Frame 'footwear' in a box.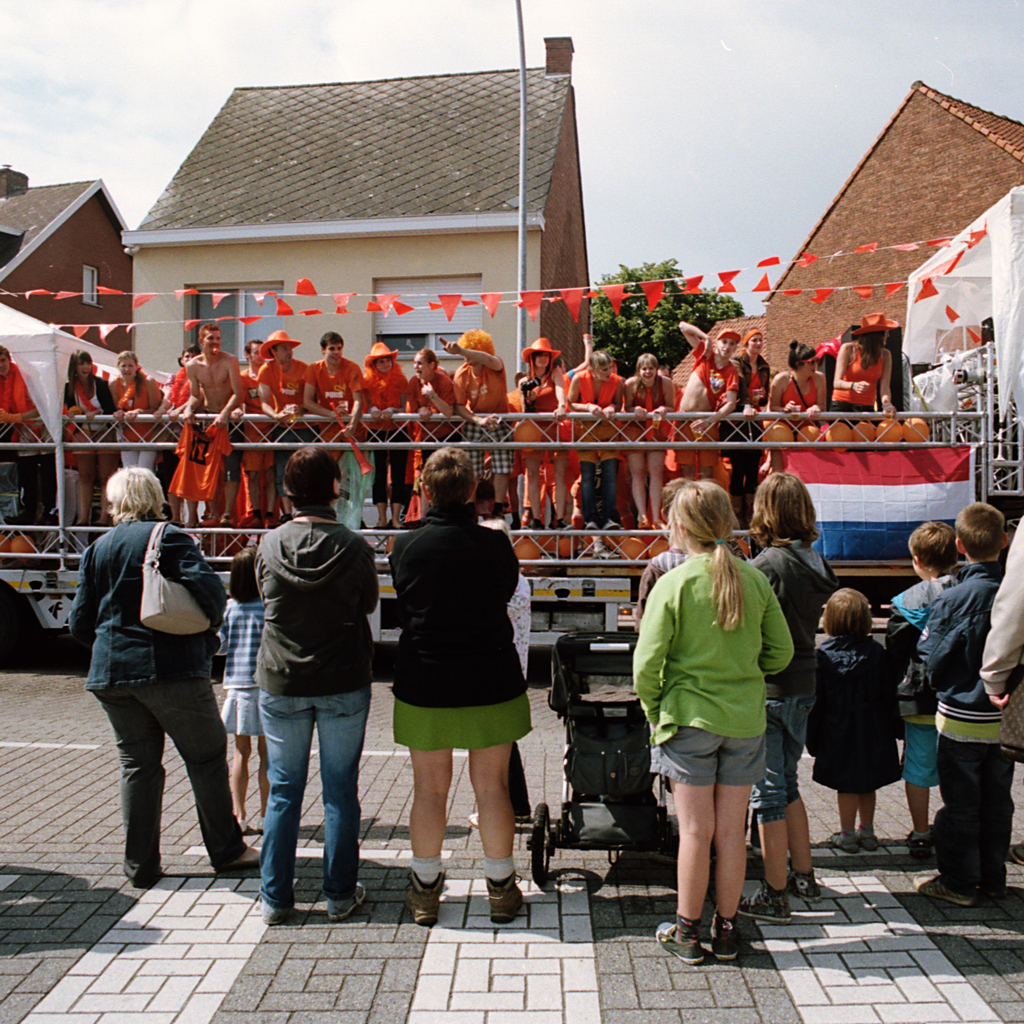
pyautogui.locateOnScreen(330, 875, 368, 922).
